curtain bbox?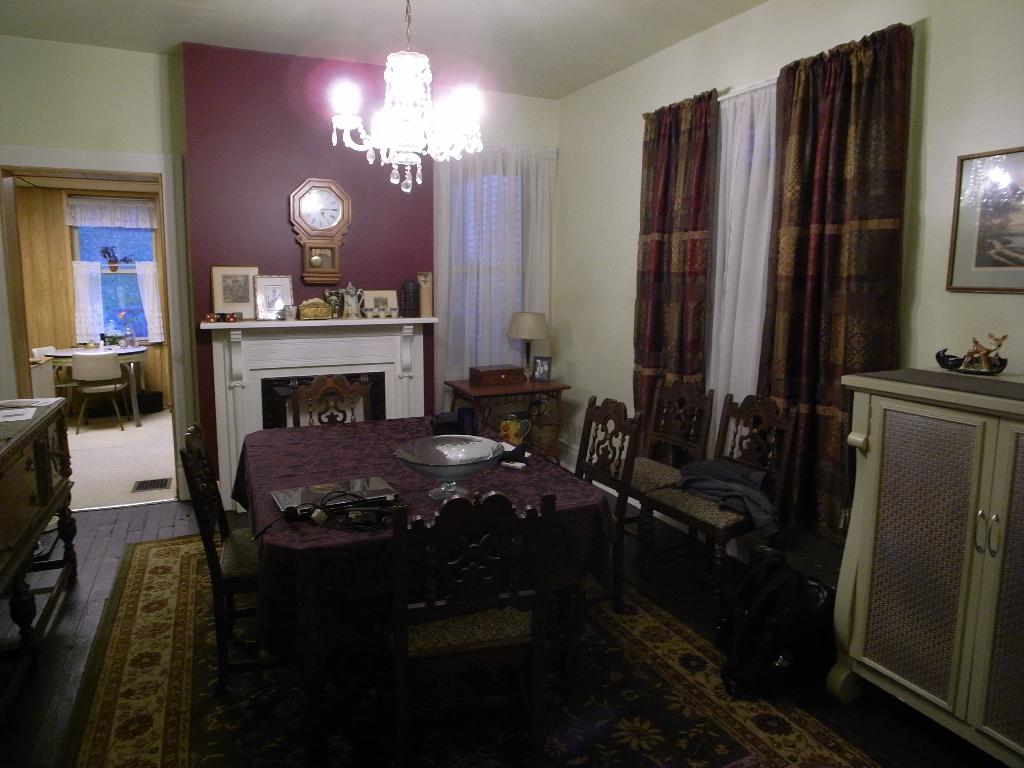
[x1=625, y1=87, x2=712, y2=463]
